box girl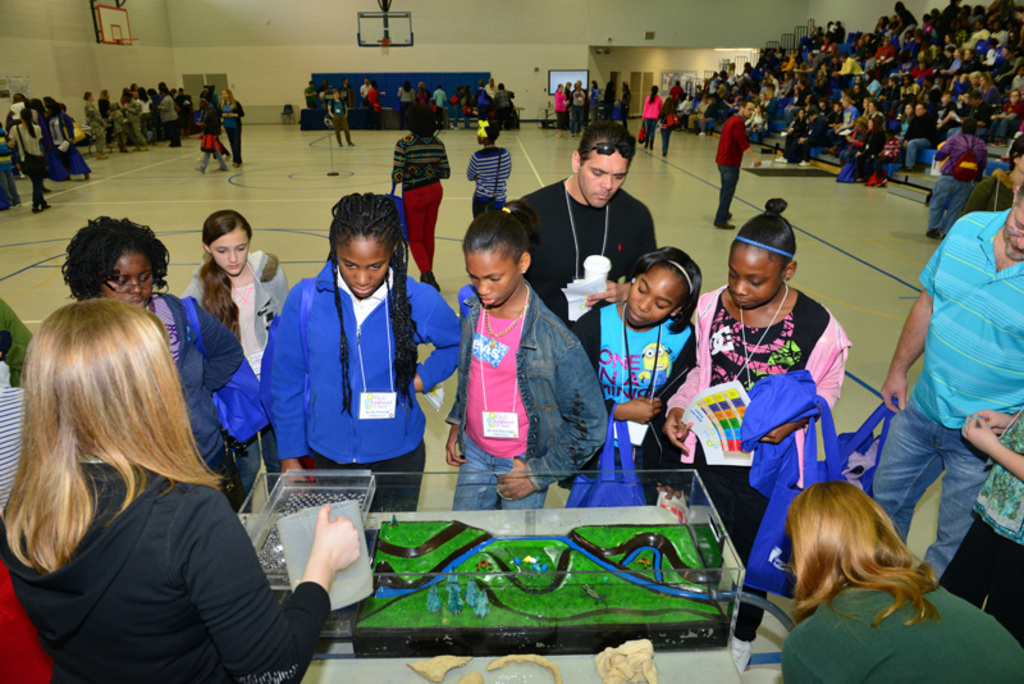
{"left": 641, "top": 87, "right": 660, "bottom": 151}
